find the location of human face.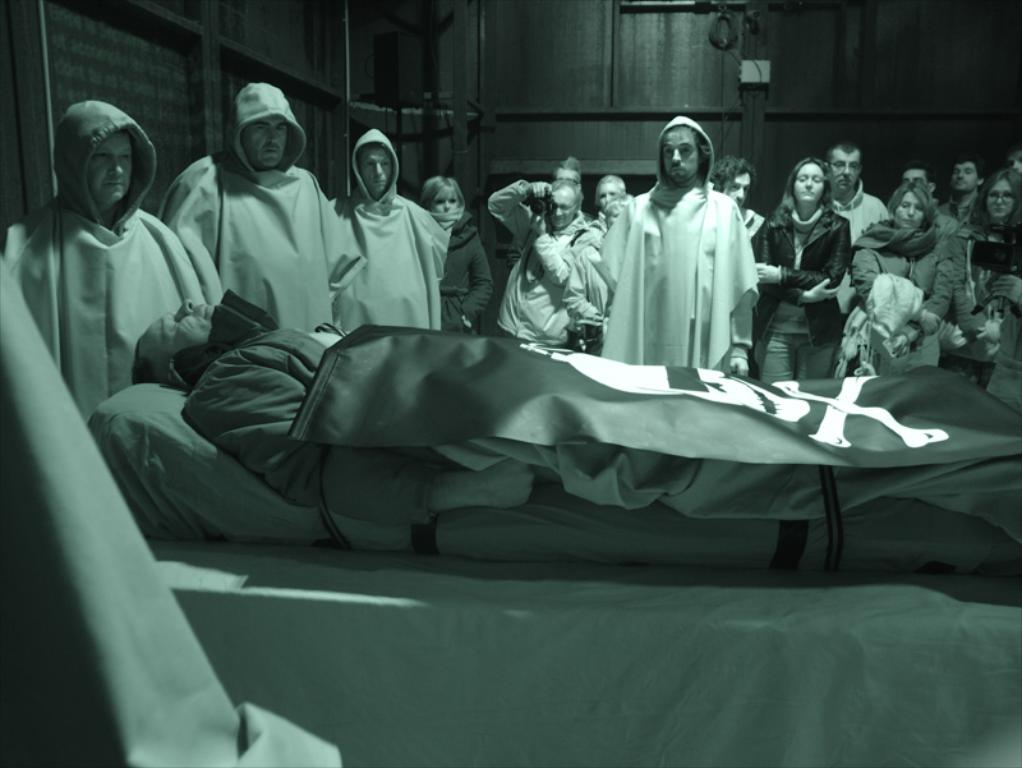
Location: bbox(135, 302, 222, 357).
